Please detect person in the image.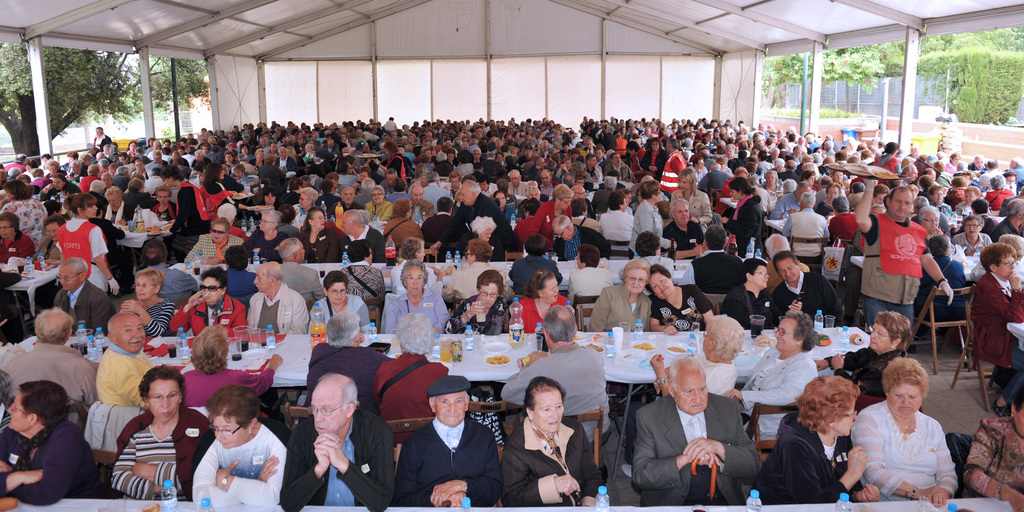
{"x1": 829, "y1": 197, "x2": 861, "y2": 250}.
